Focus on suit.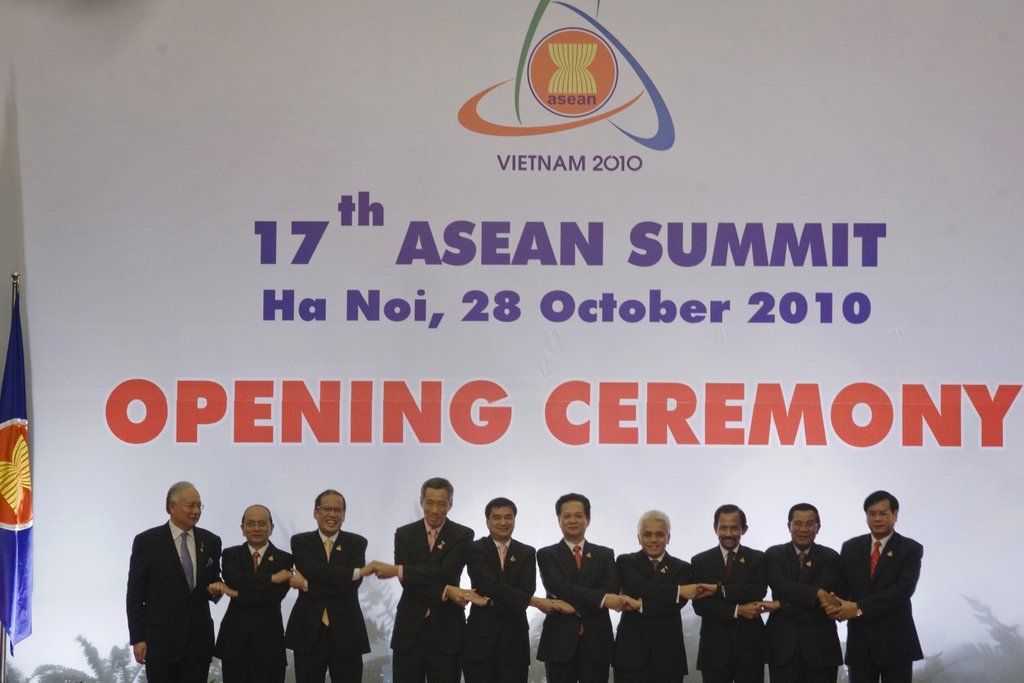
Focused at 609, 550, 694, 682.
